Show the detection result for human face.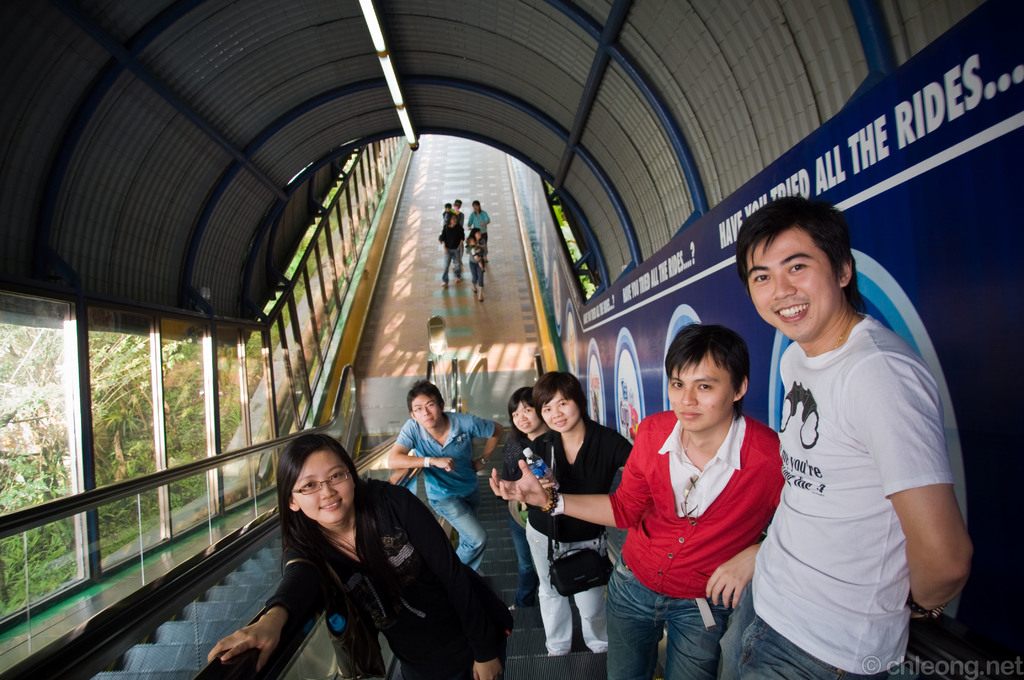
[745, 231, 840, 339].
